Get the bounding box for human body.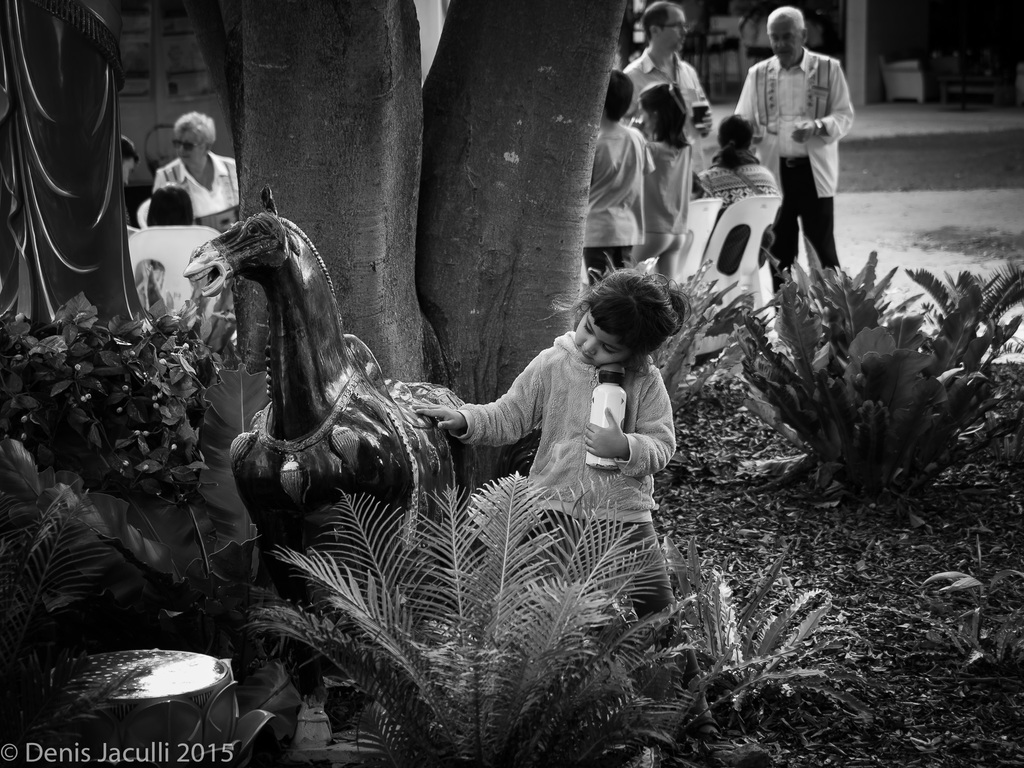
404,278,714,634.
